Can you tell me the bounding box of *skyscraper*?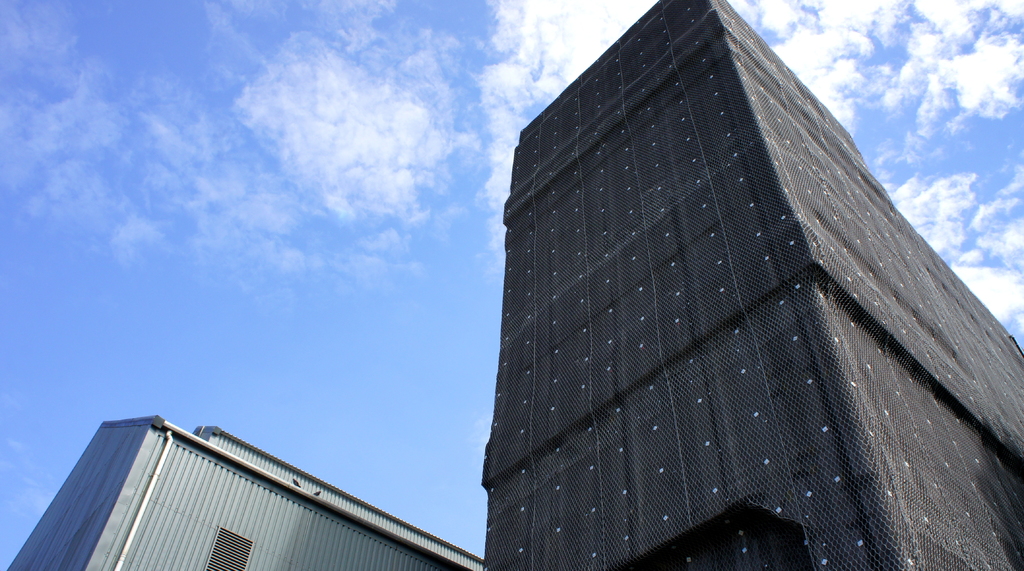
(left=3, top=406, right=484, bottom=569).
